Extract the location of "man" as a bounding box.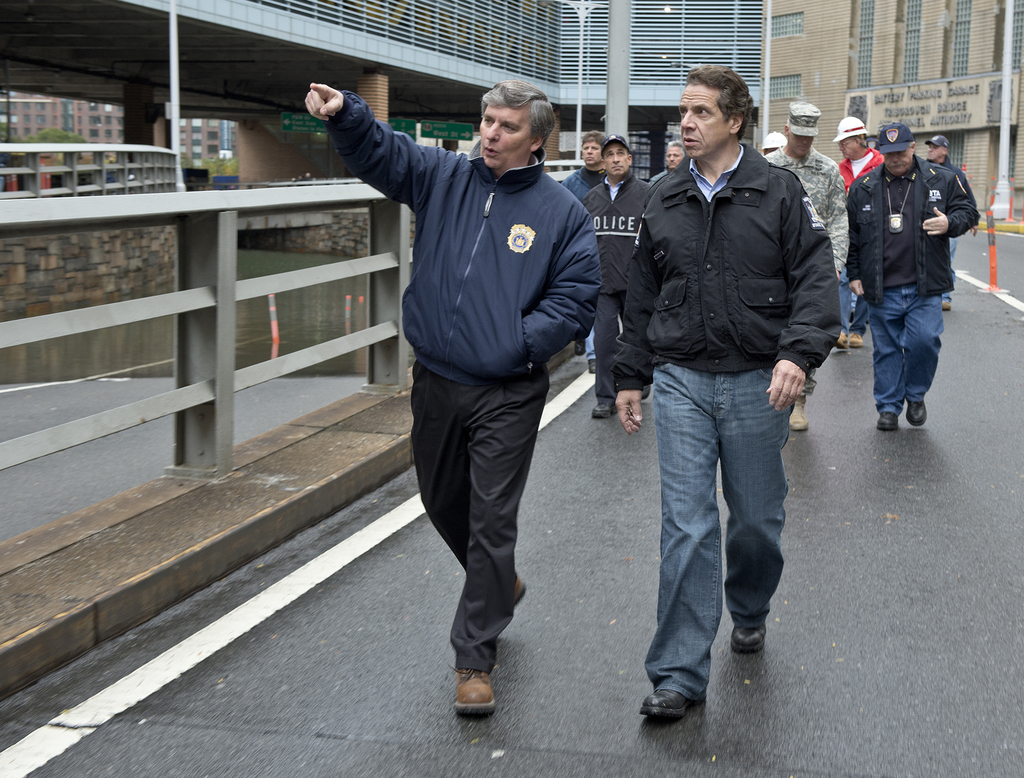
select_region(764, 99, 851, 432).
